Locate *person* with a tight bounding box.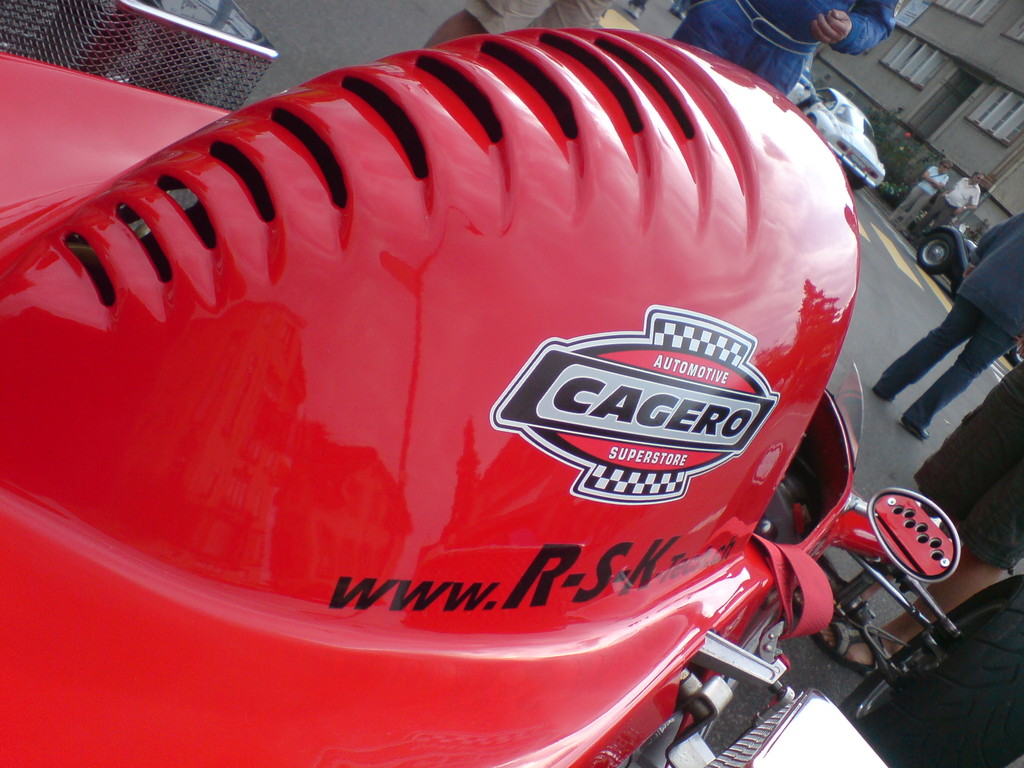
(885,155,954,233).
